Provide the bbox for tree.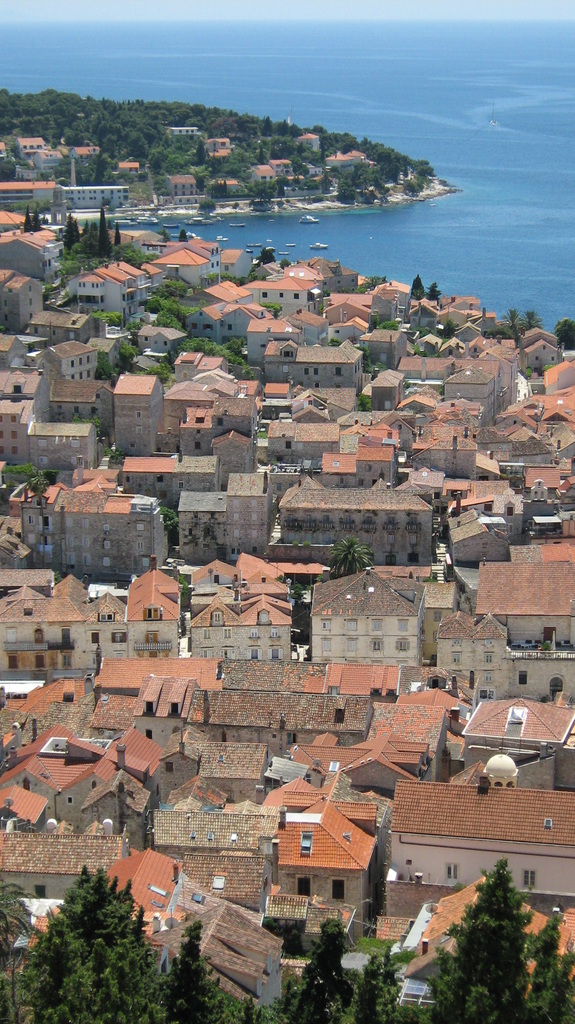
x1=177 y1=228 x2=191 y2=243.
